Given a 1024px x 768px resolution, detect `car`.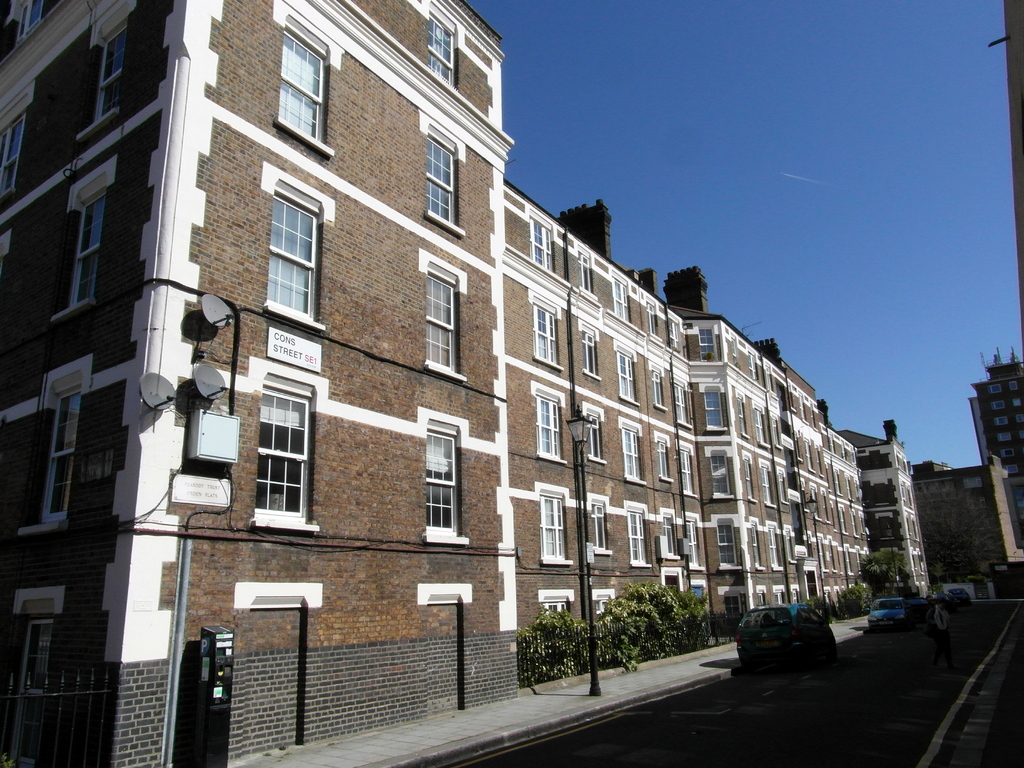
select_region(948, 588, 972, 607).
